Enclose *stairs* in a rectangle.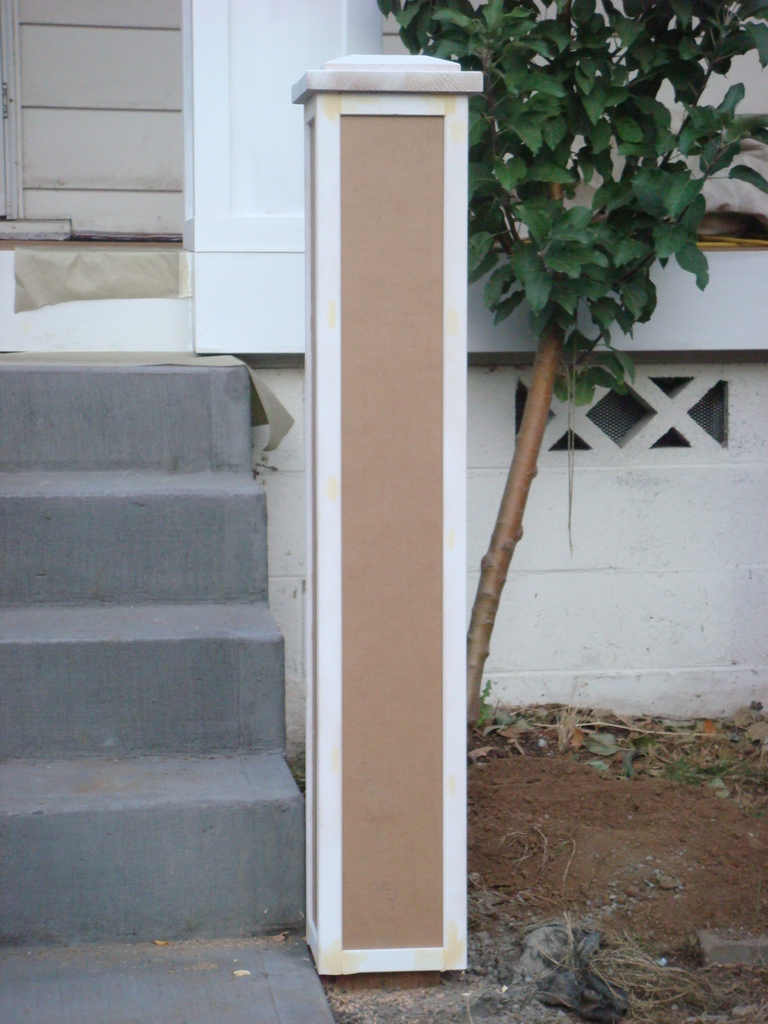
bbox(0, 349, 340, 1023).
